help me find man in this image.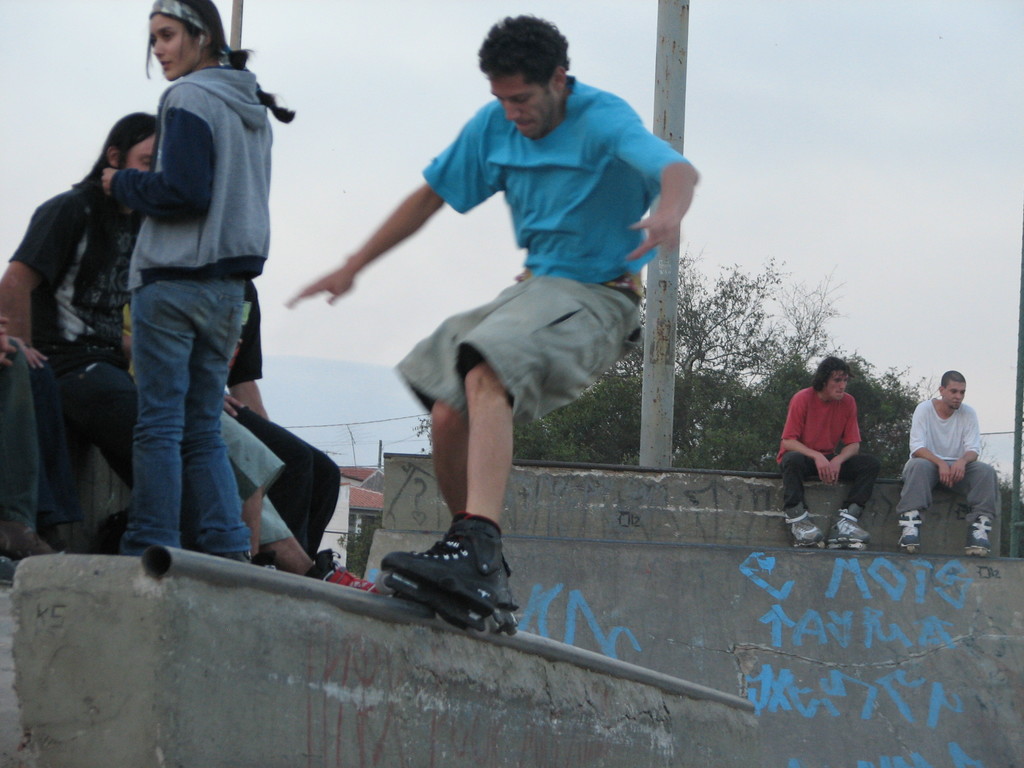
Found it: [0, 114, 292, 557].
